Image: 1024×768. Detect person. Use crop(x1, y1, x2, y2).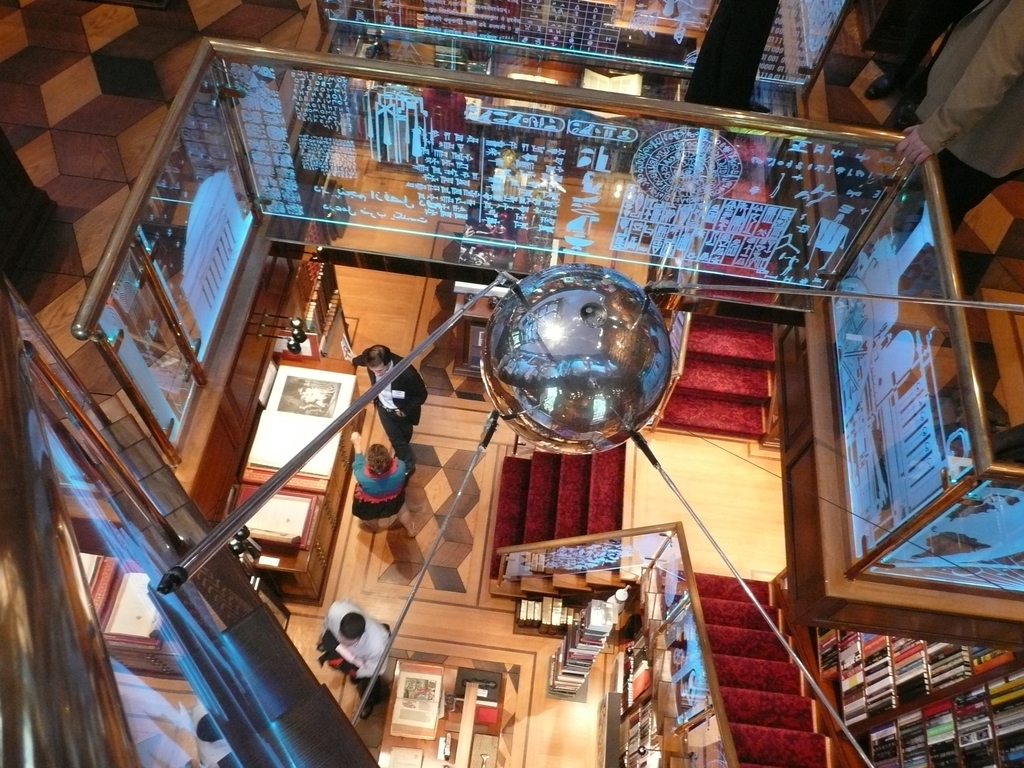
crop(350, 344, 429, 466).
